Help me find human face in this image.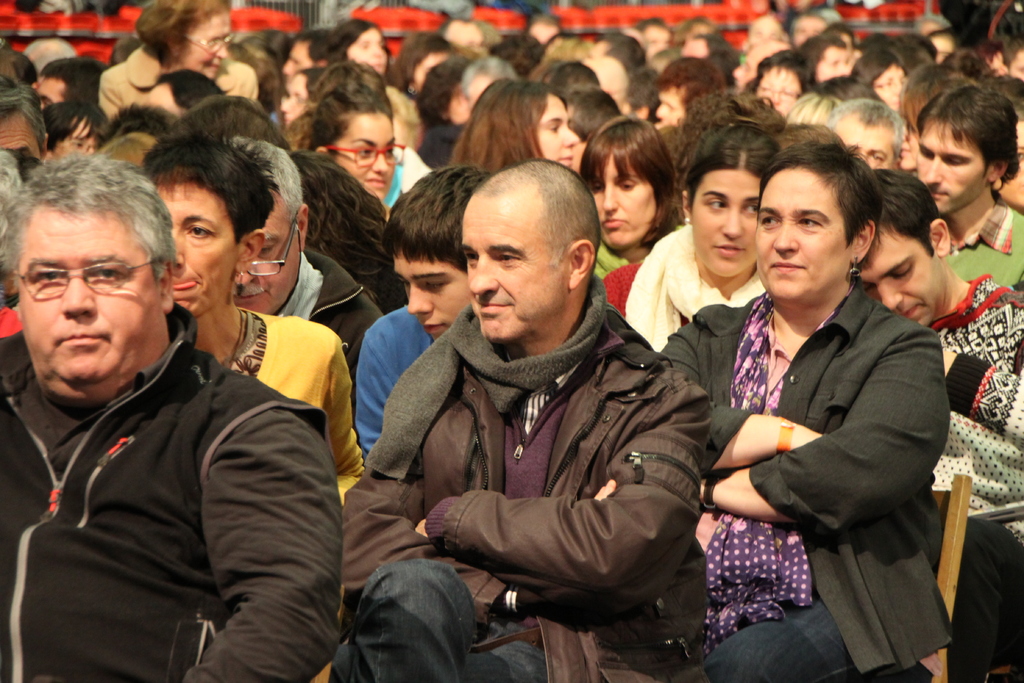
Found it: left=446, top=23, right=483, bottom=52.
